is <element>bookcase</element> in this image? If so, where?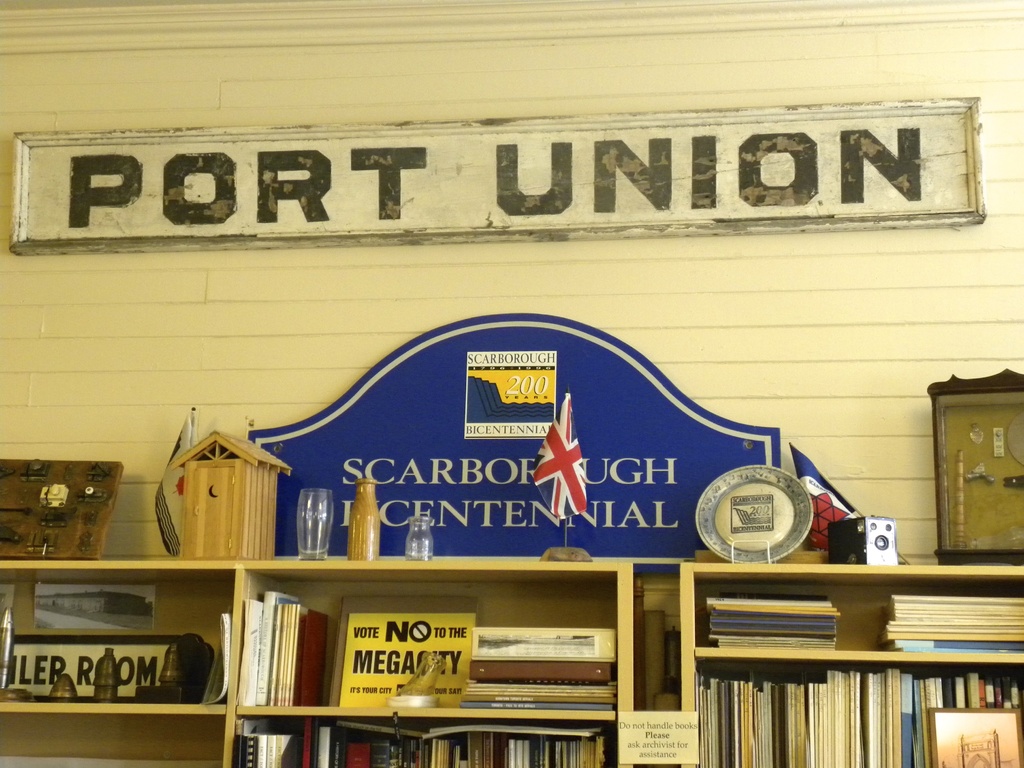
Yes, at 664, 567, 1021, 767.
